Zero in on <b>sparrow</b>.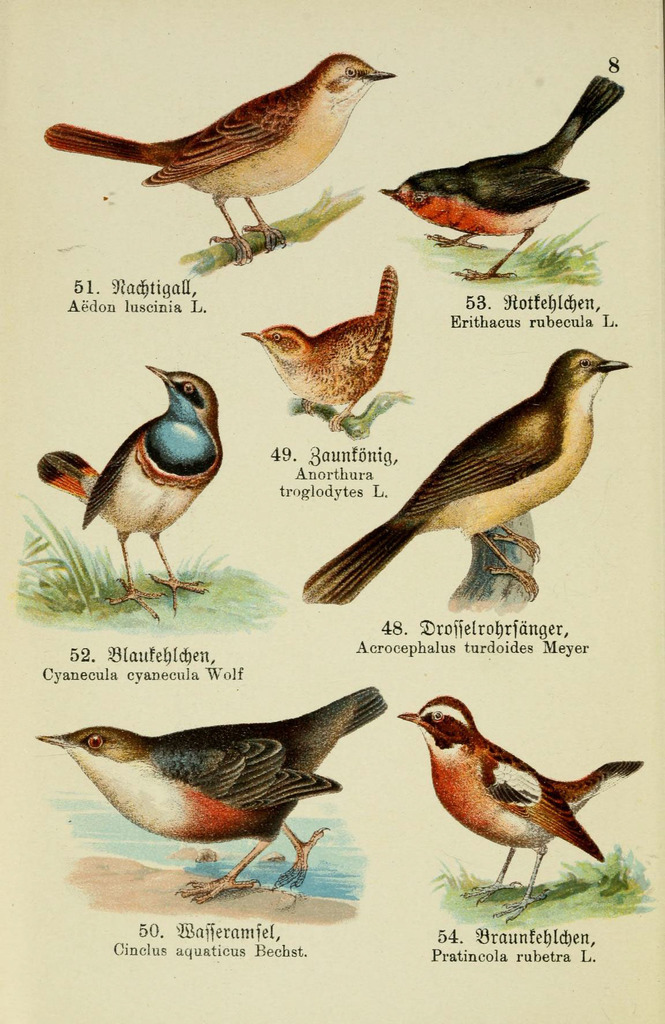
Zeroed in: crop(43, 52, 400, 264).
